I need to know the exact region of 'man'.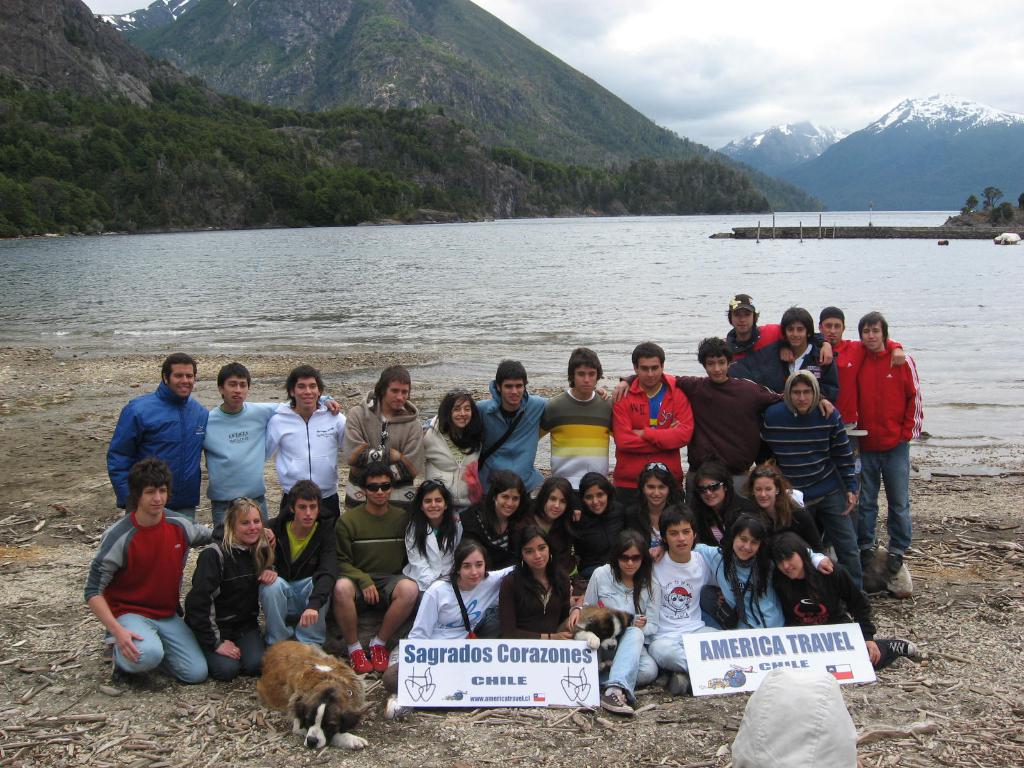
Region: Rect(76, 459, 276, 686).
